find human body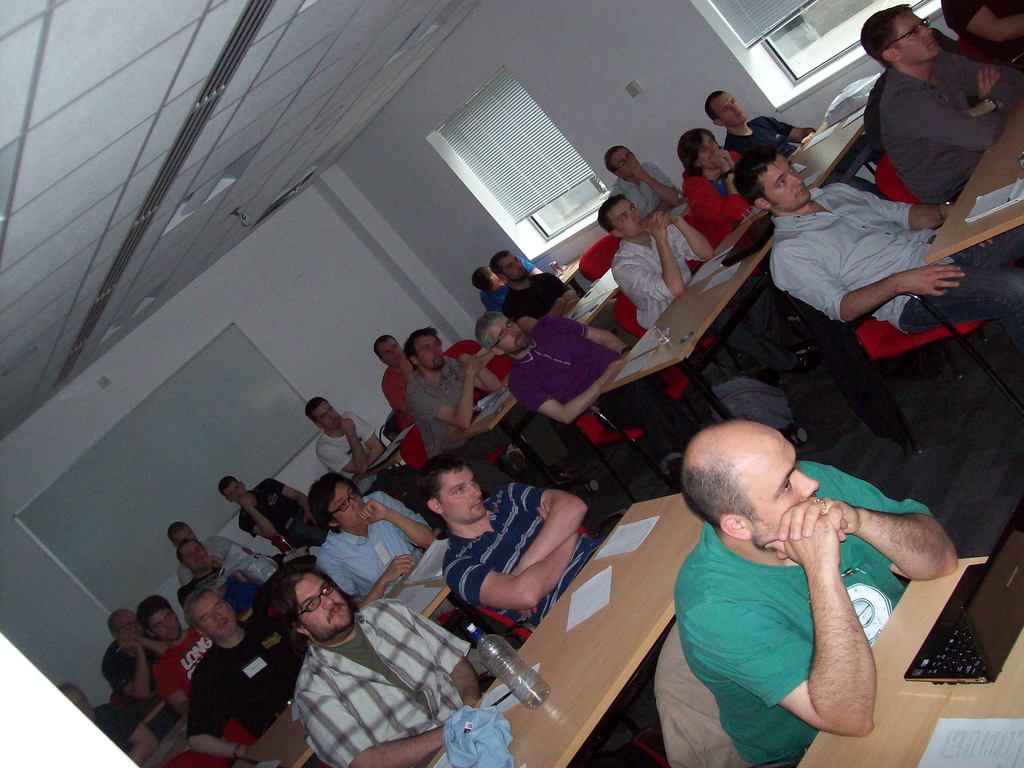
<bbox>280, 597, 492, 764</bbox>
